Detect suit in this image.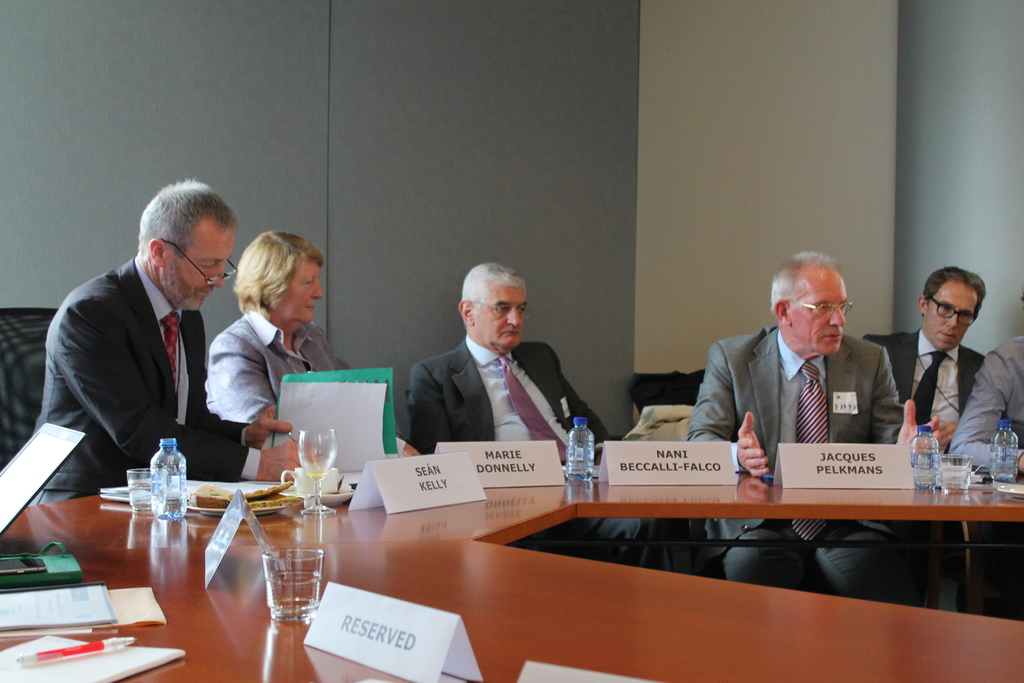
Detection: region(687, 325, 905, 604).
